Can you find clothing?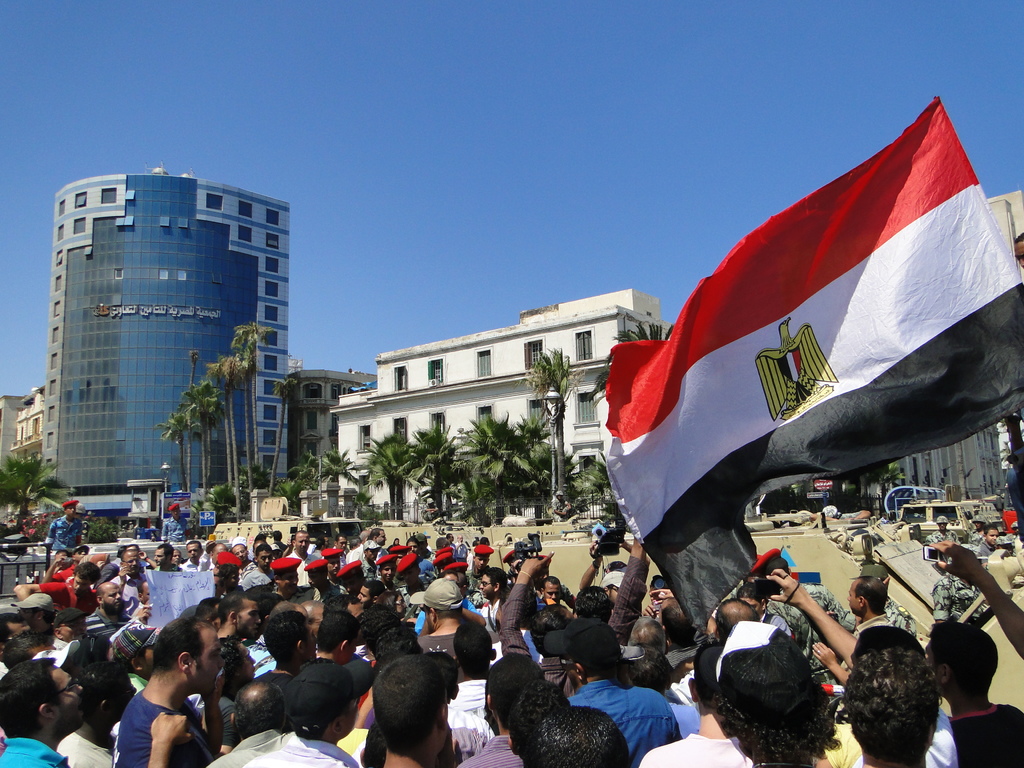
Yes, bounding box: crop(972, 538, 996, 566).
